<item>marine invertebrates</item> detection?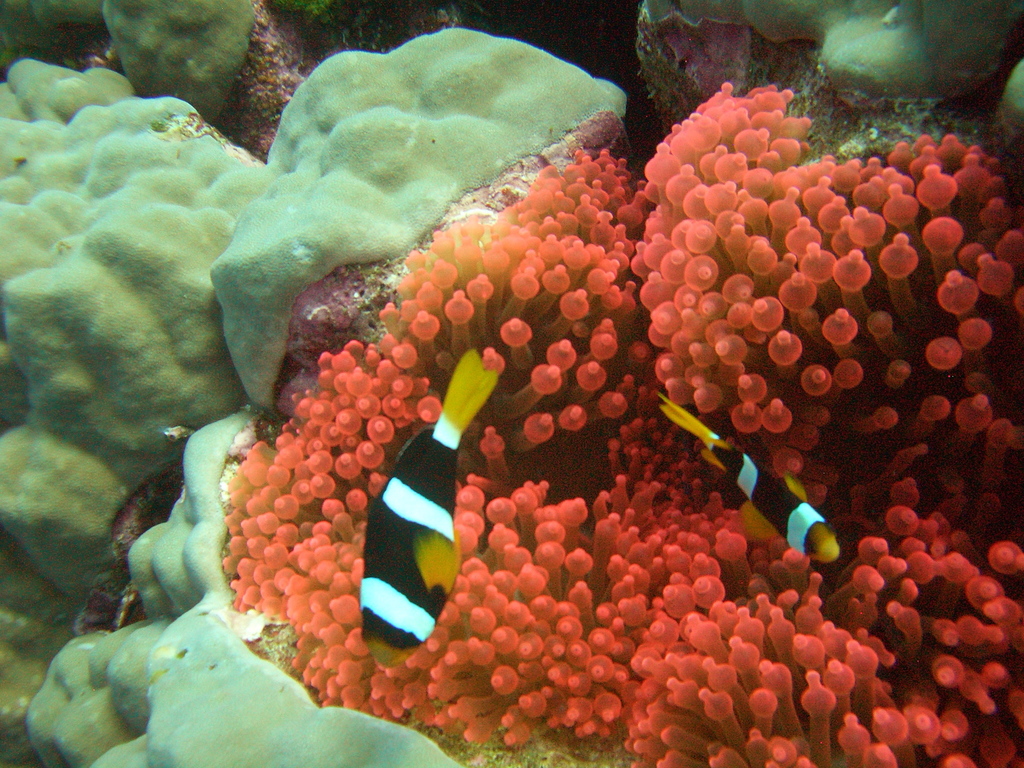
[629,0,1023,124]
